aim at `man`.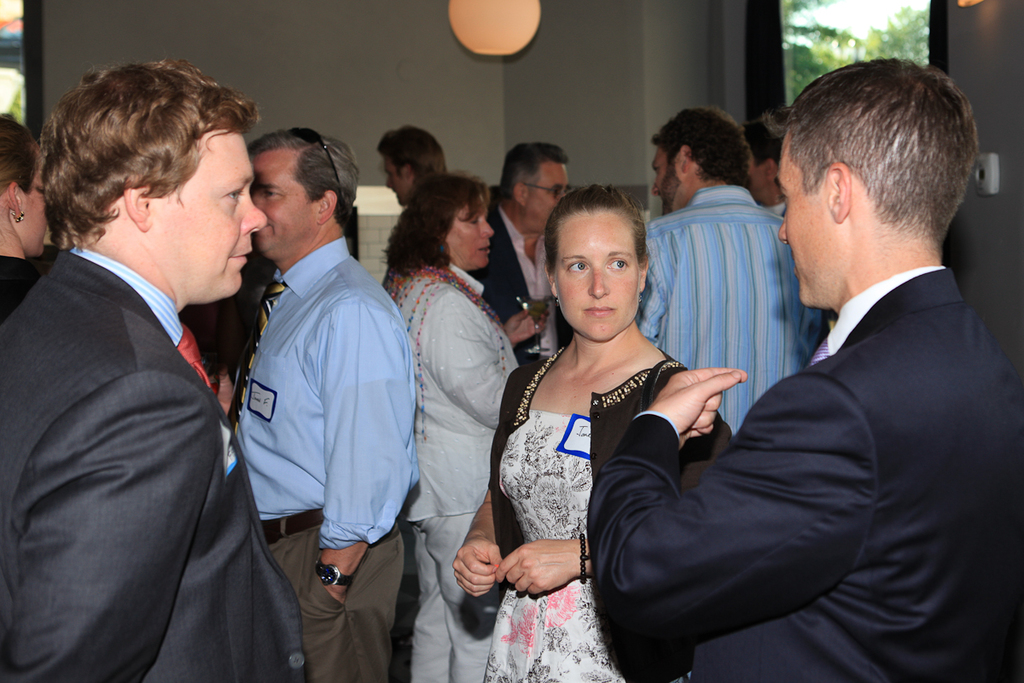
Aimed at [0, 55, 324, 681].
